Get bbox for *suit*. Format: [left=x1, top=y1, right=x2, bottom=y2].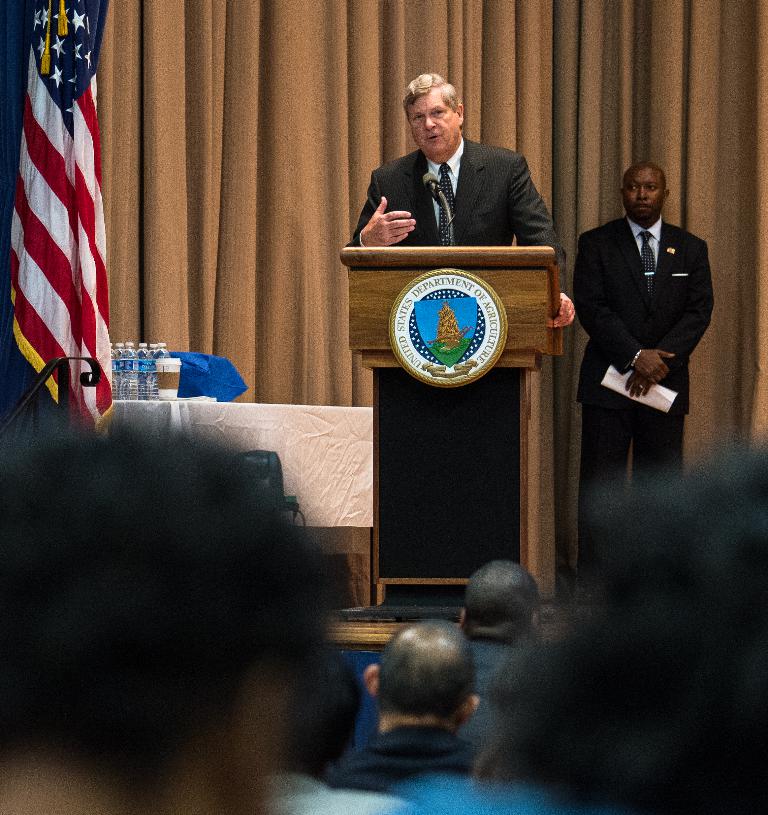
[left=345, top=135, right=556, bottom=247].
